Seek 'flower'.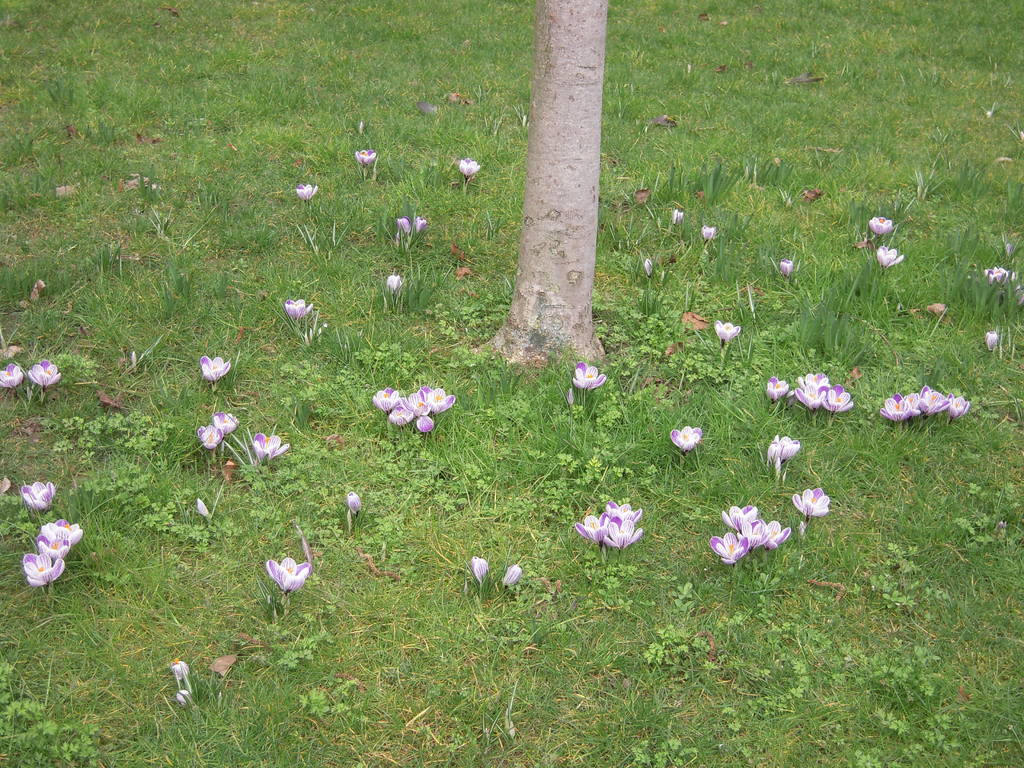
<bbox>254, 431, 294, 455</bbox>.
